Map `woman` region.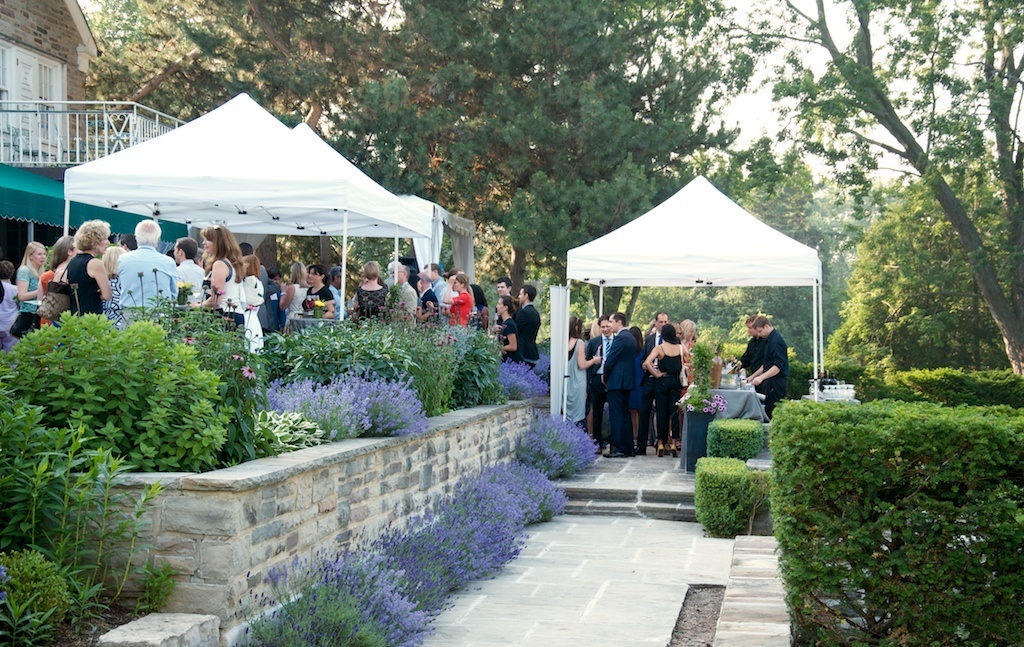
Mapped to {"x1": 279, "y1": 261, "x2": 308, "y2": 334}.
